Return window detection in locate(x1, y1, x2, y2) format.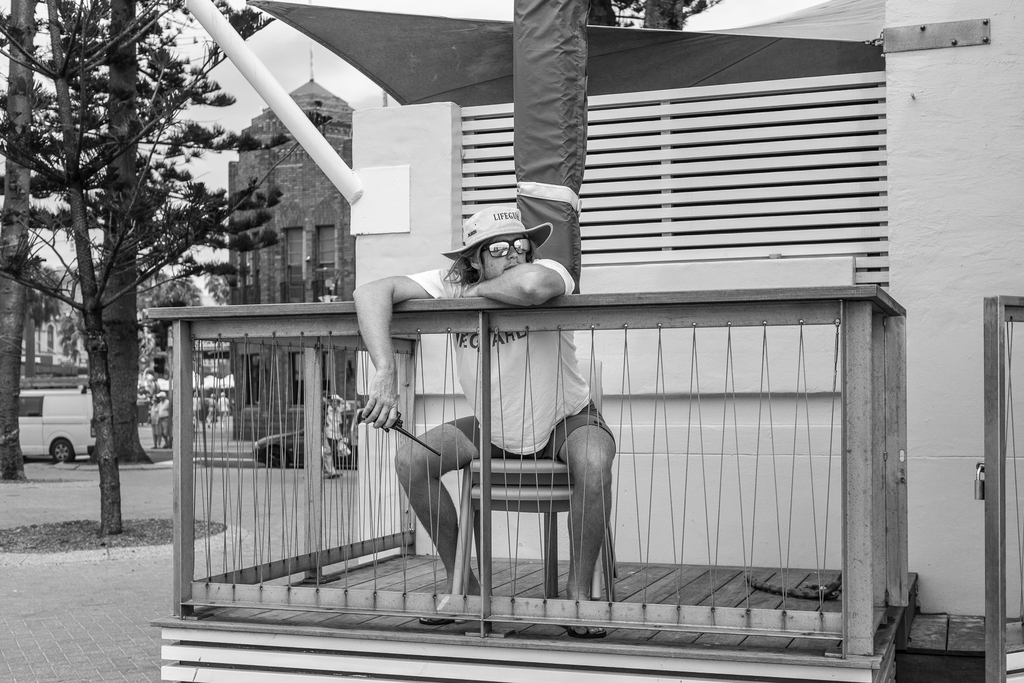
locate(320, 228, 340, 290).
